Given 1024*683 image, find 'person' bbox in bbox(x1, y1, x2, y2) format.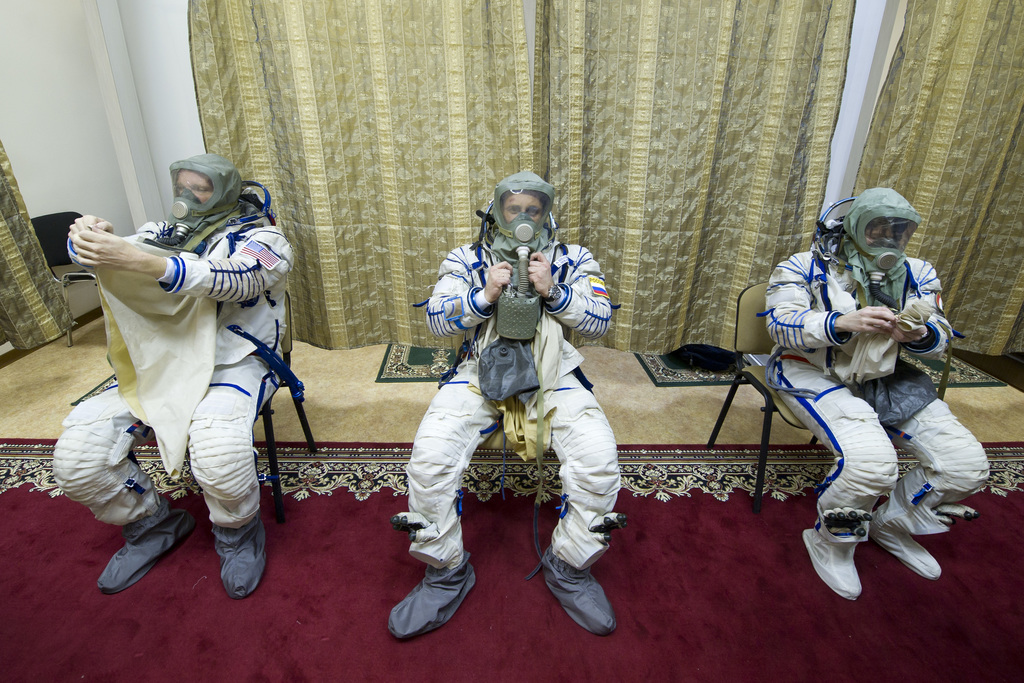
bbox(783, 195, 964, 621).
